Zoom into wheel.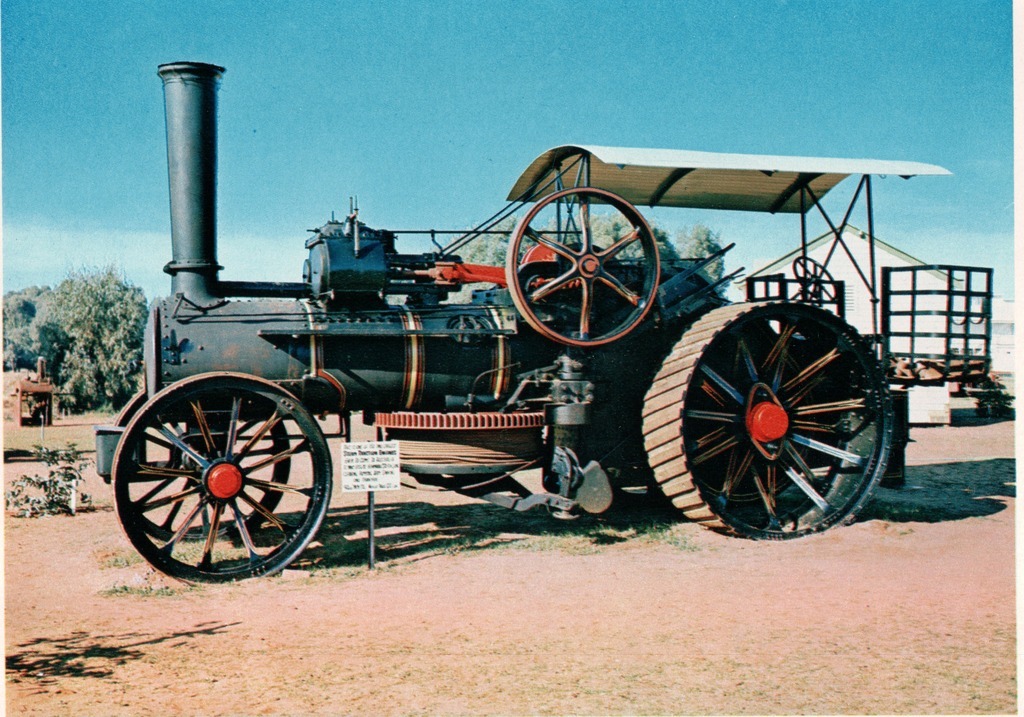
Zoom target: (left=106, top=370, right=333, bottom=588).
